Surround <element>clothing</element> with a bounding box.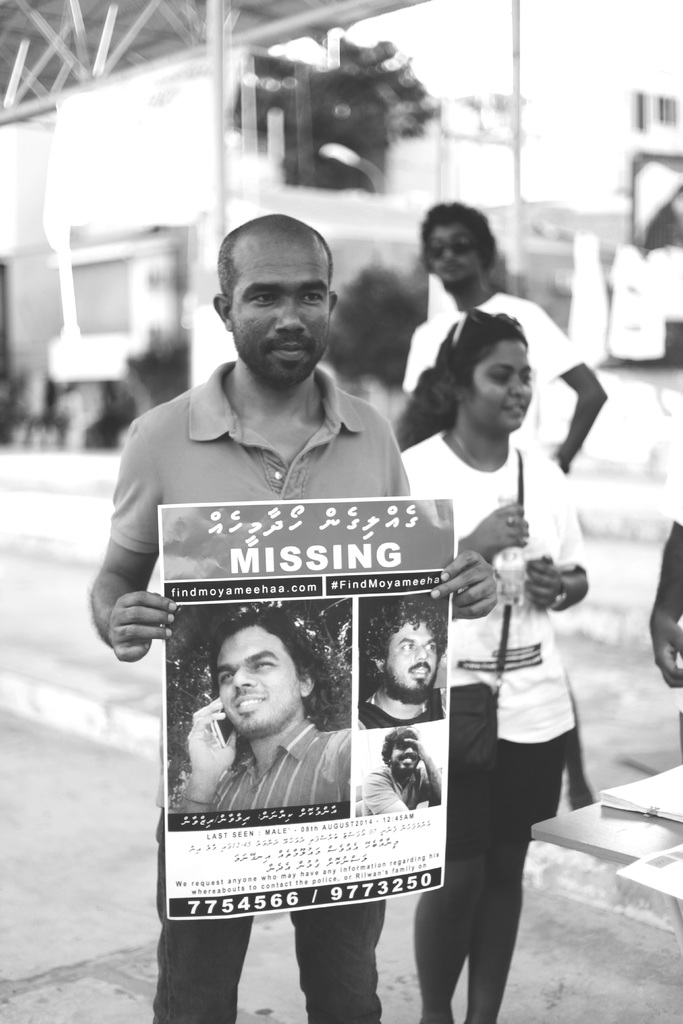
<box>197,714,349,815</box>.
